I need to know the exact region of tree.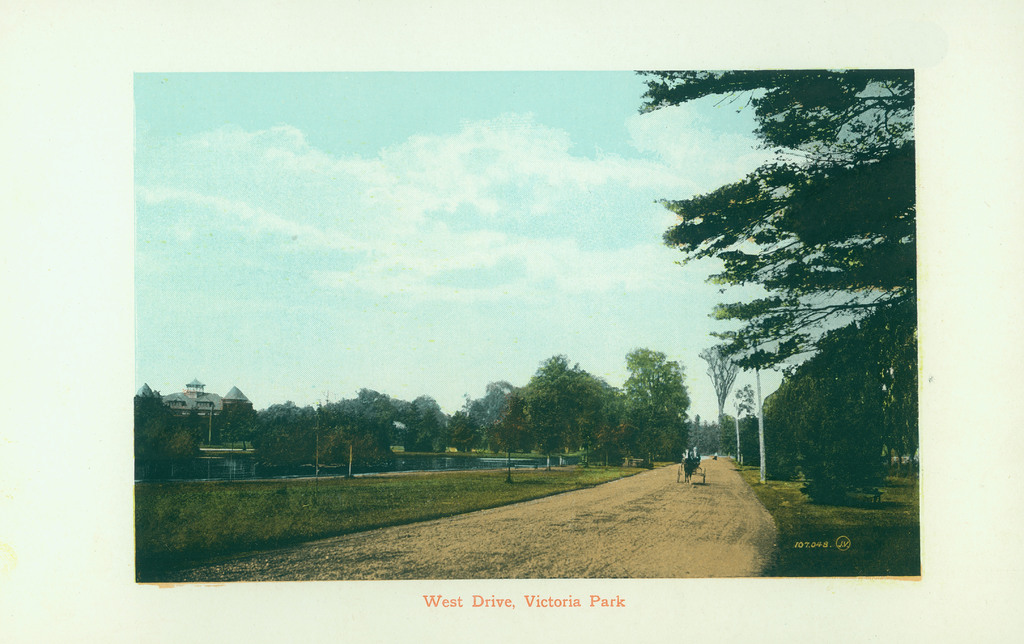
Region: x1=362 y1=389 x2=417 y2=450.
